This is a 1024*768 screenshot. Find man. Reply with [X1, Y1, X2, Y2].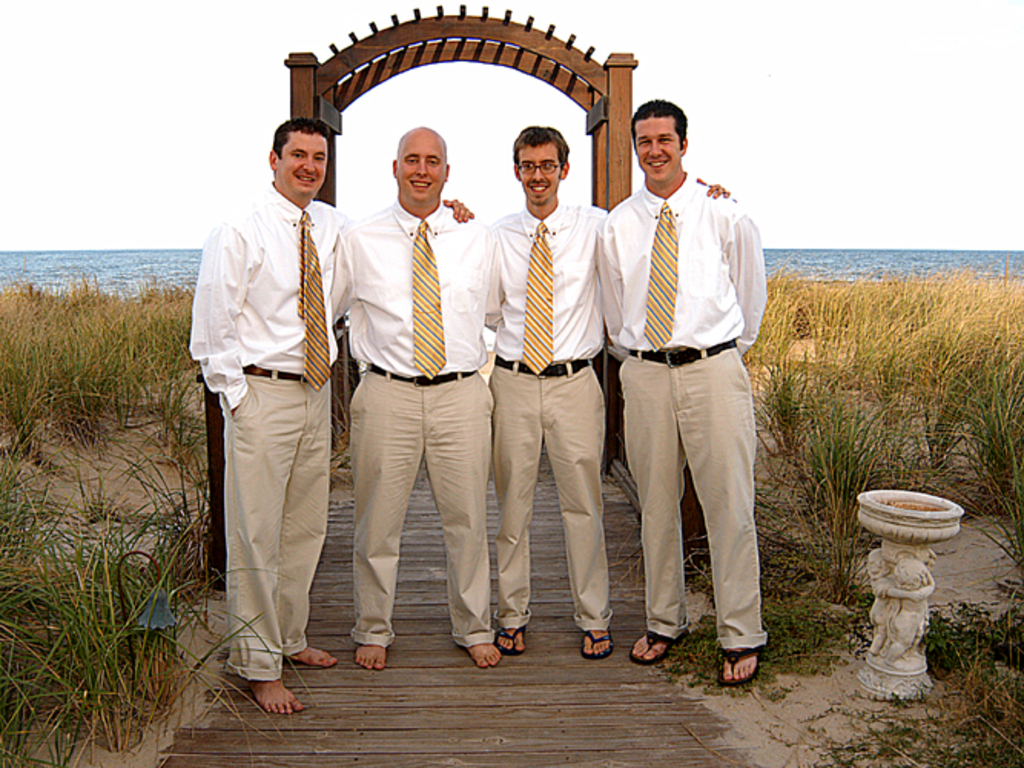
[594, 97, 760, 688].
